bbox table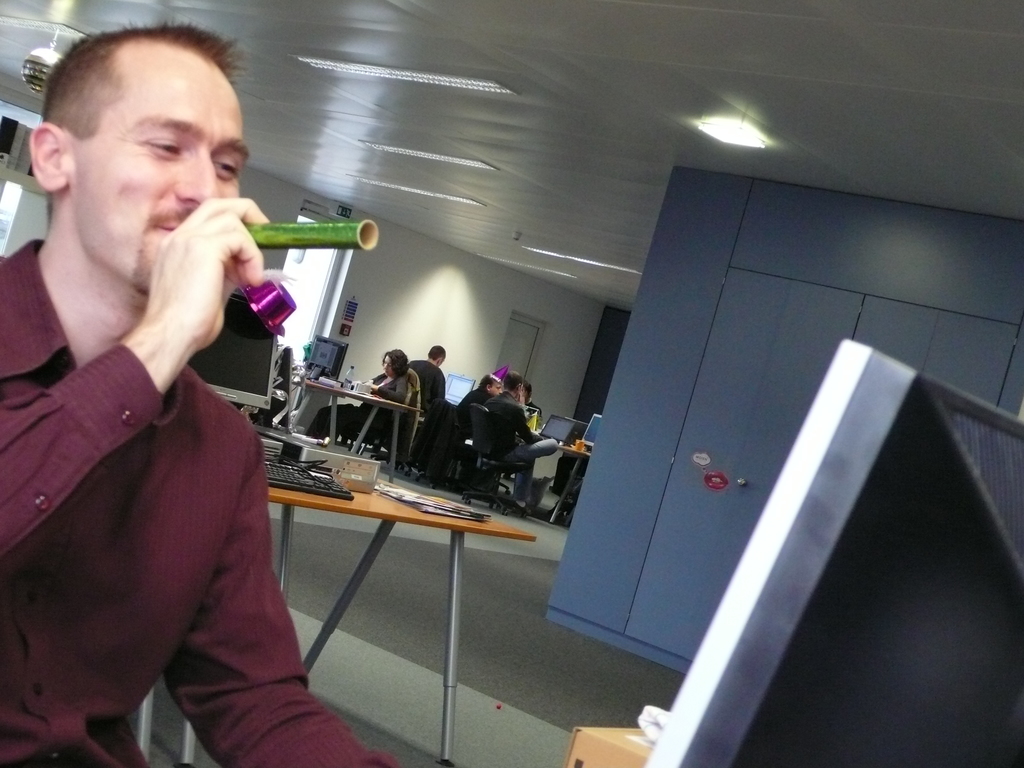
crop(210, 368, 555, 760)
